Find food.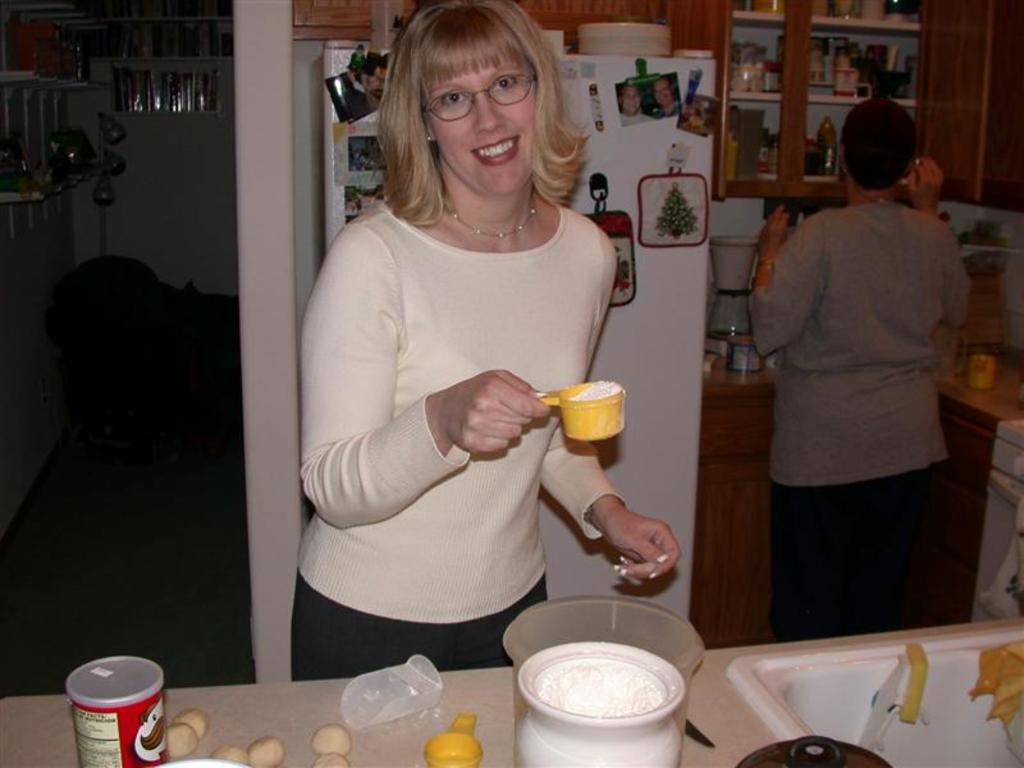
166,721,197,758.
